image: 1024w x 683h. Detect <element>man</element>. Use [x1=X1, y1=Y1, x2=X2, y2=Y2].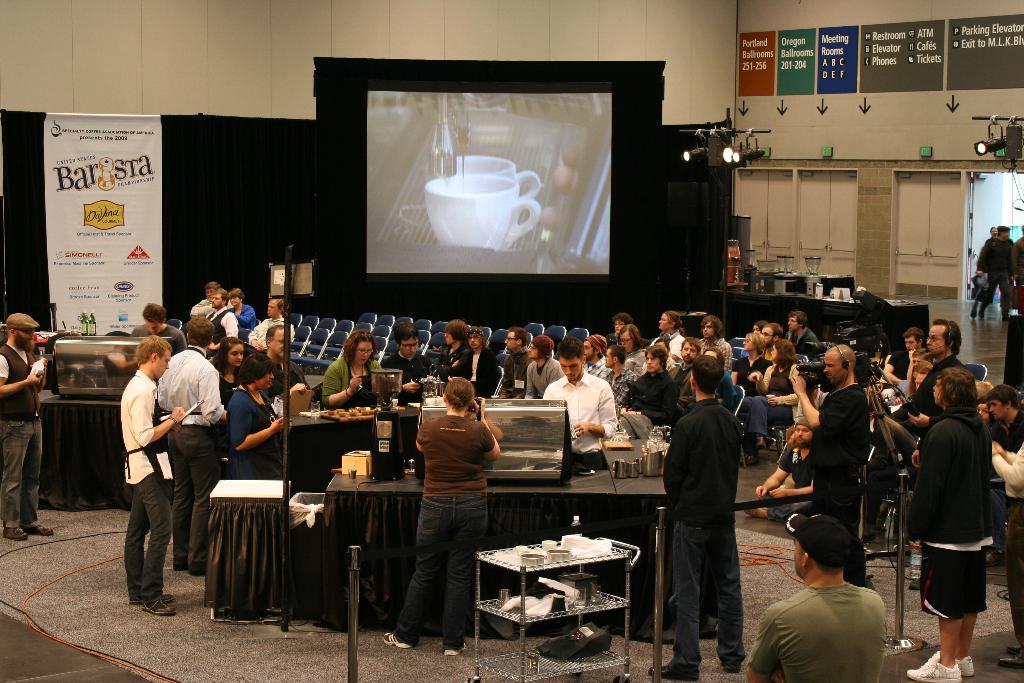
[x1=647, y1=356, x2=748, y2=682].
